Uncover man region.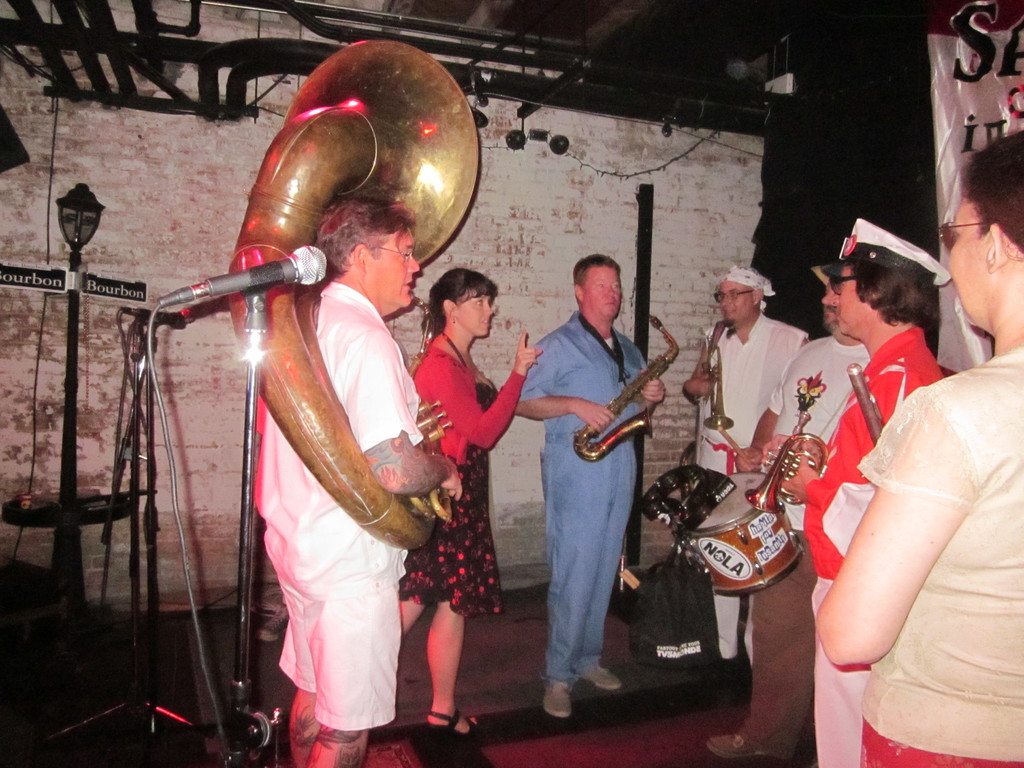
Uncovered: box=[671, 263, 817, 681].
